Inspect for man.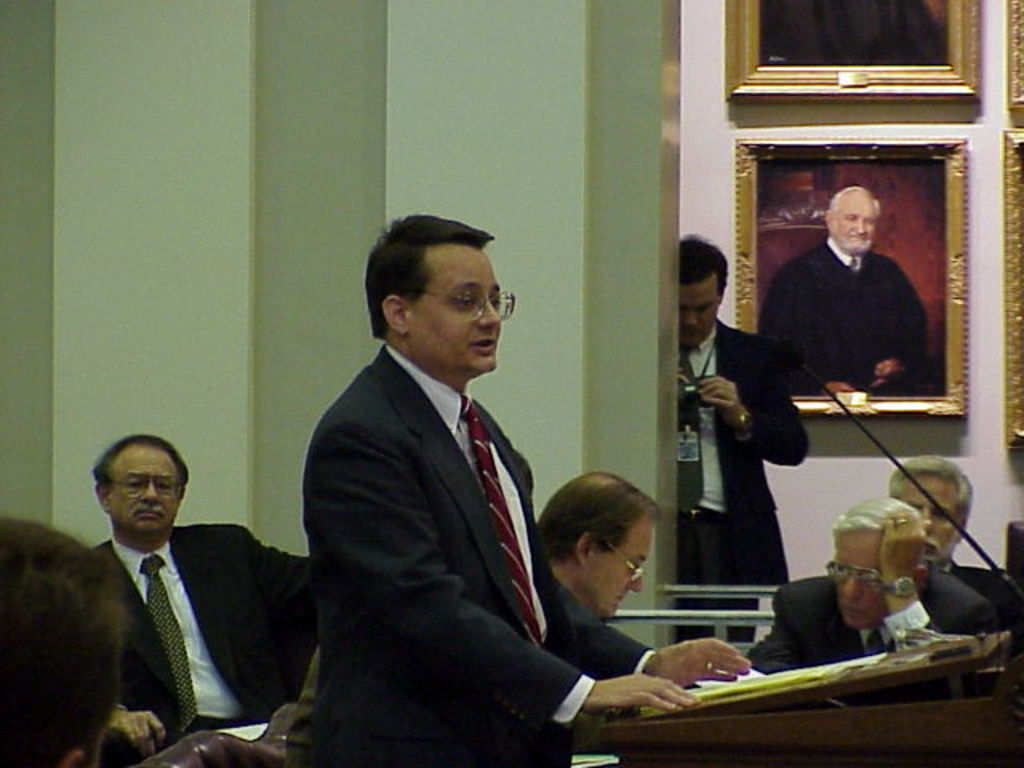
Inspection: (left=886, top=461, right=1022, bottom=624).
